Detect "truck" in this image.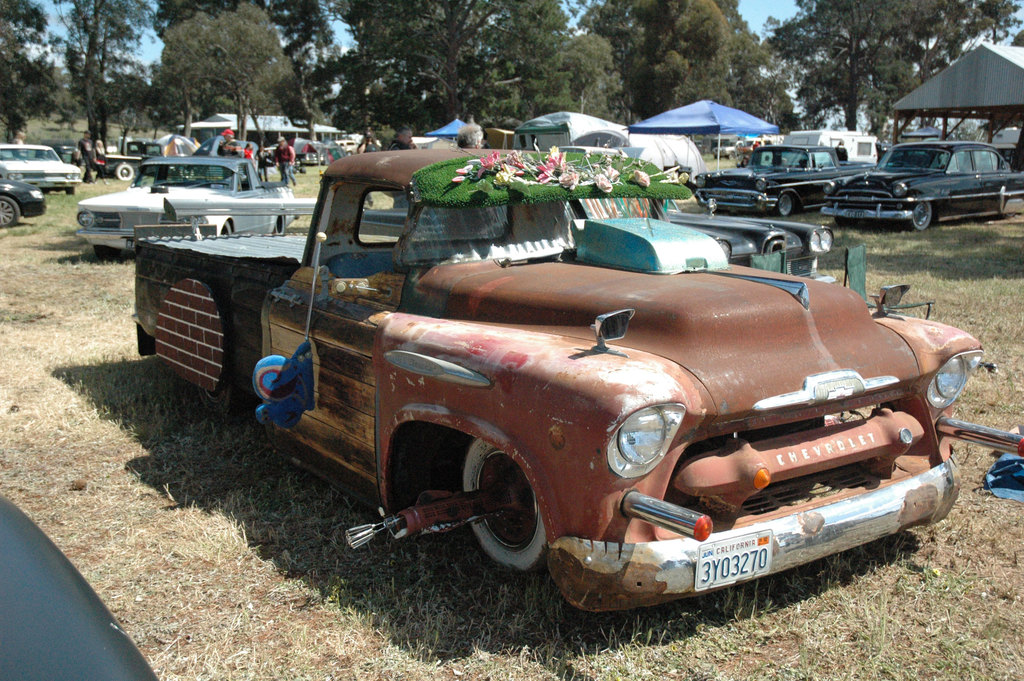
Detection: [x1=780, y1=129, x2=884, y2=160].
